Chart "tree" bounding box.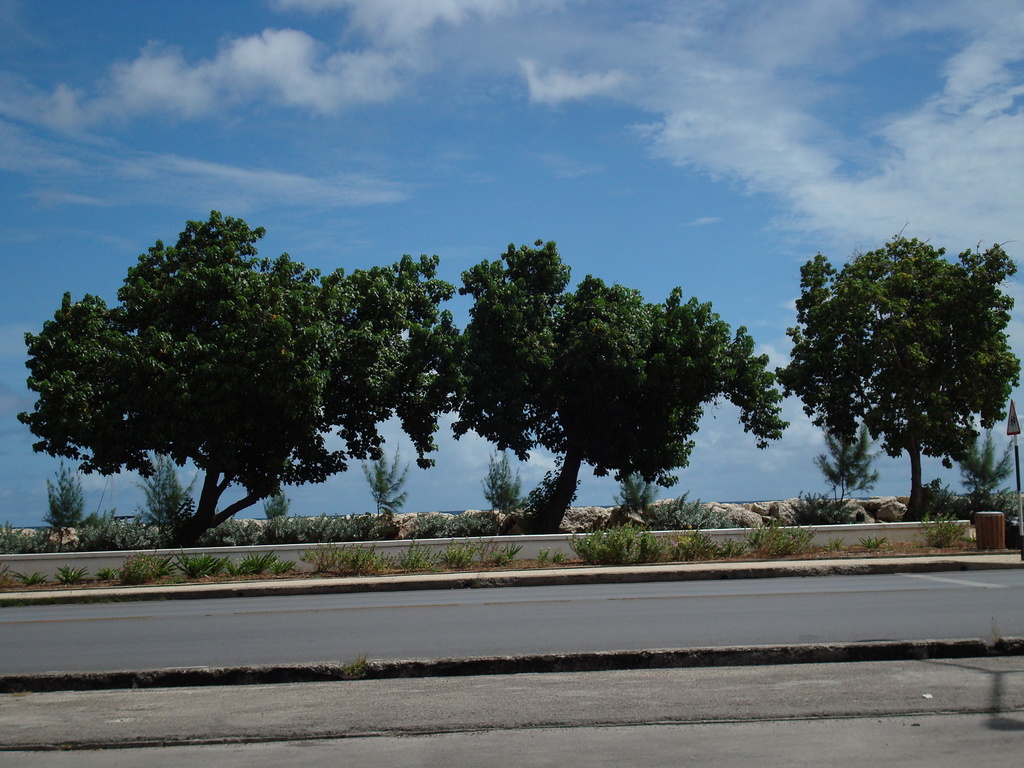
Charted: [left=451, top=237, right=790, bottom=535].
